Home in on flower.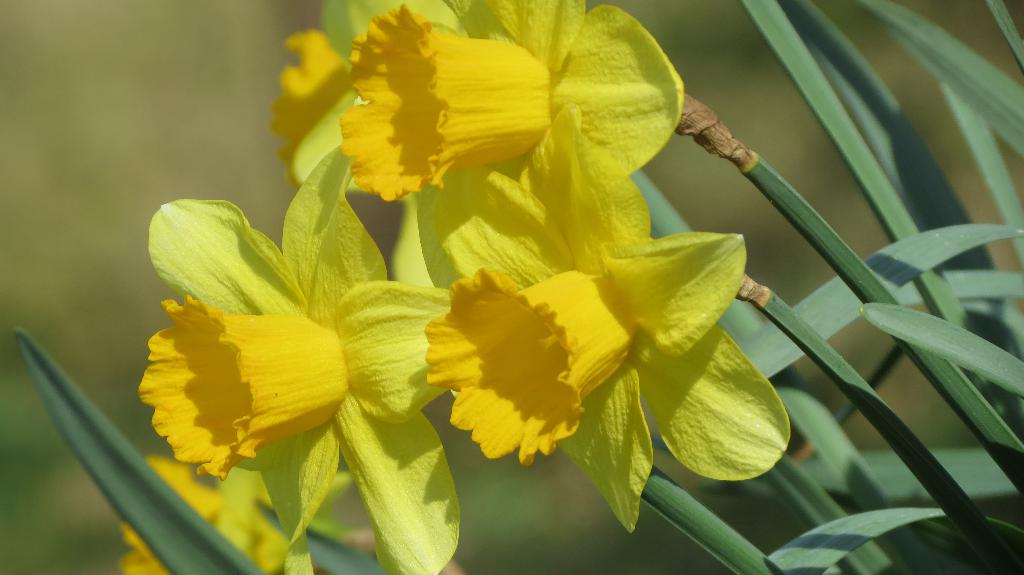
Homed in at x1=291 y1=0 x2=685 y2=303.
